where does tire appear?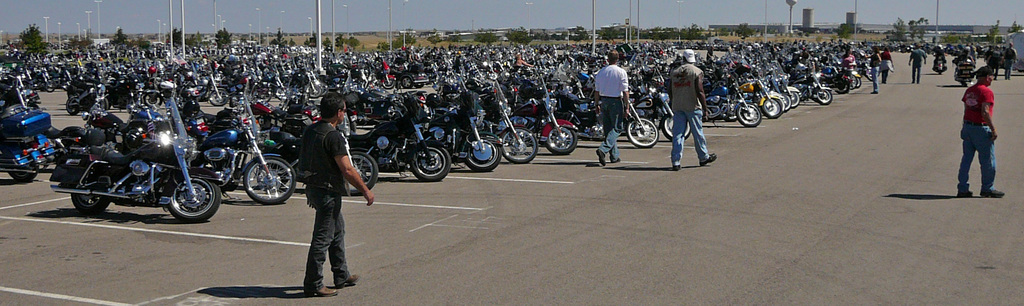
Appears at 856,72,863,90.
